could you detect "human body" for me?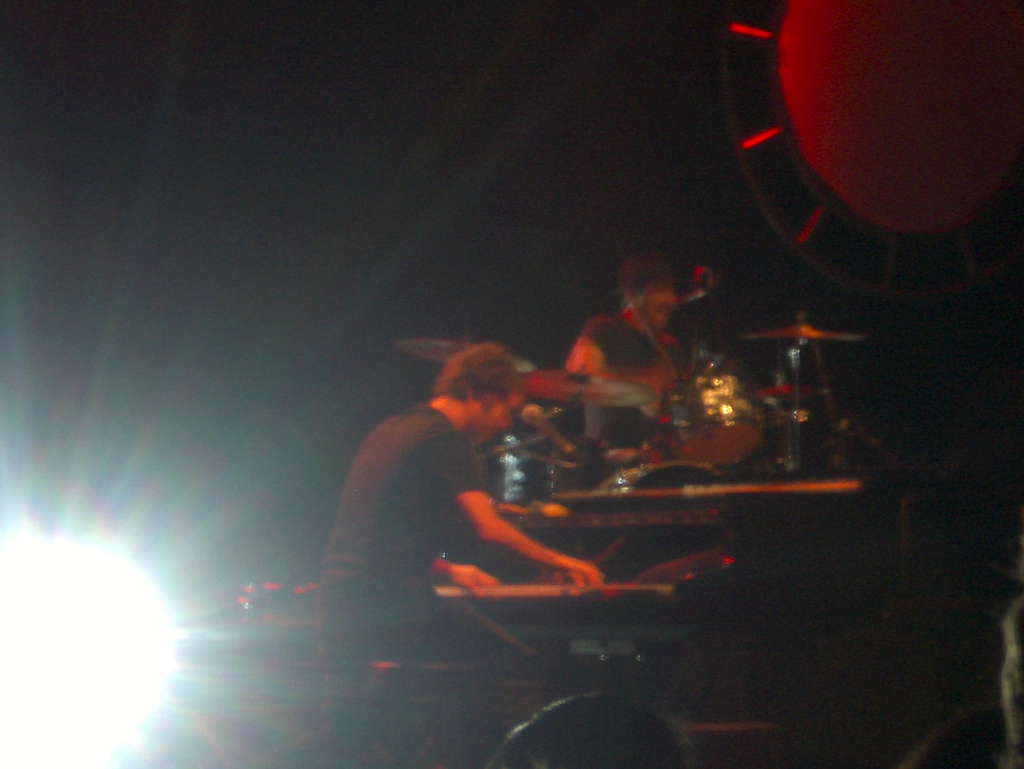
Detection result: bbox=[571, 252, 698, 442].
